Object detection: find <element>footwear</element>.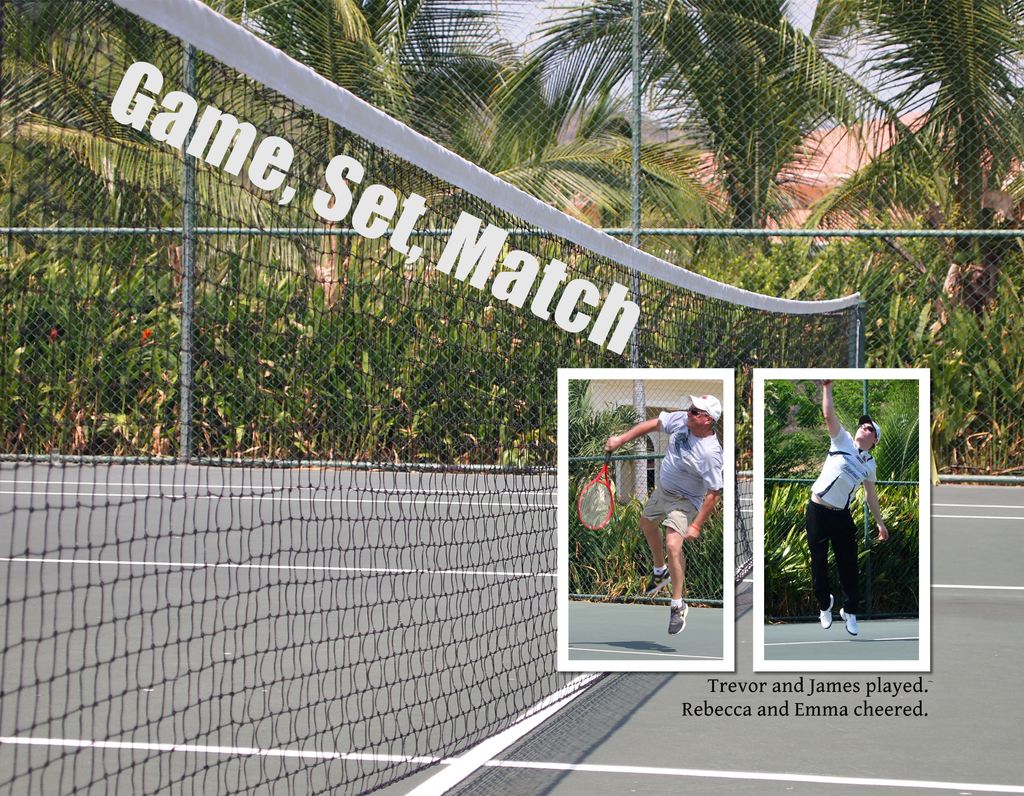
(666,601,687,633).
